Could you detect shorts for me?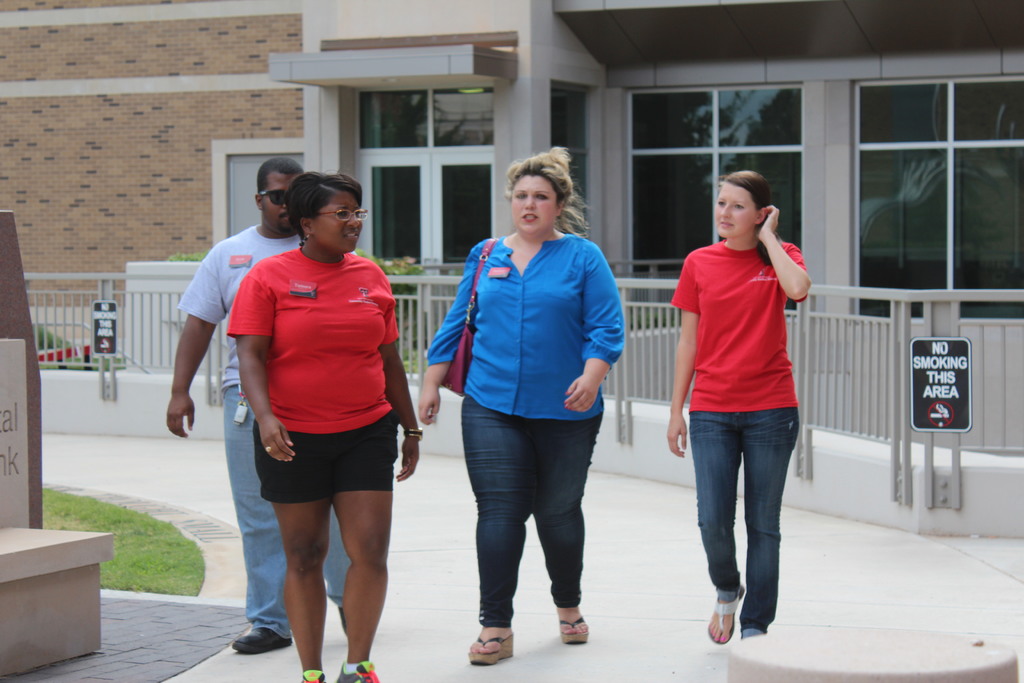
Detection result: l=238, t=422, r=411, b=529.
